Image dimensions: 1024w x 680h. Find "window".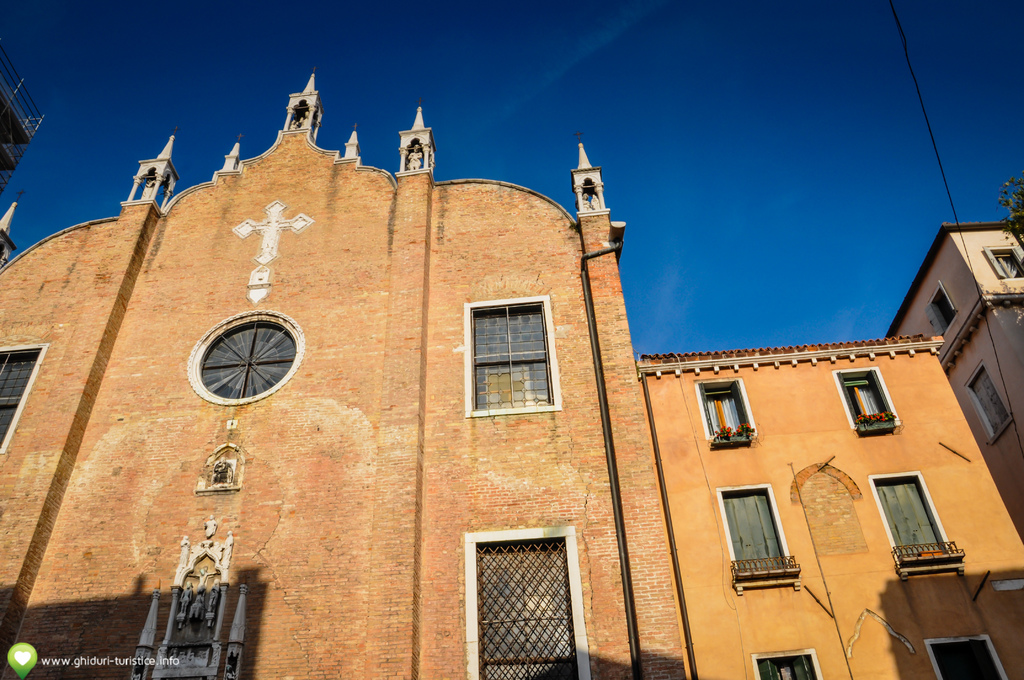
l=833, t=365, r=897, b=435.
